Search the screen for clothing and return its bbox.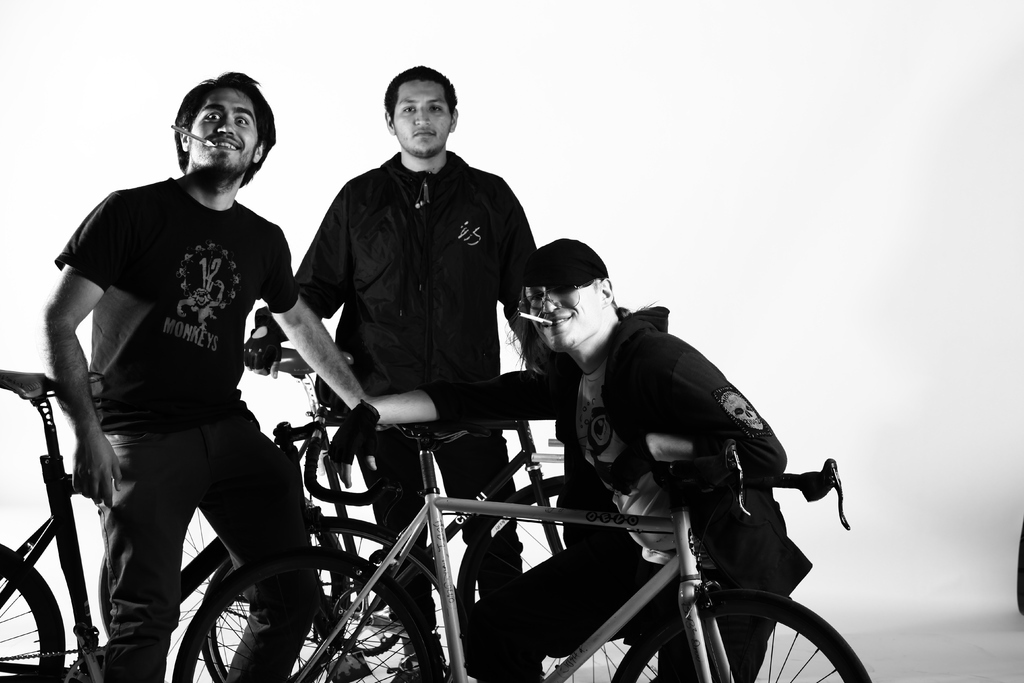
Found: [left=476, top=304, right=817, bottom=682].
